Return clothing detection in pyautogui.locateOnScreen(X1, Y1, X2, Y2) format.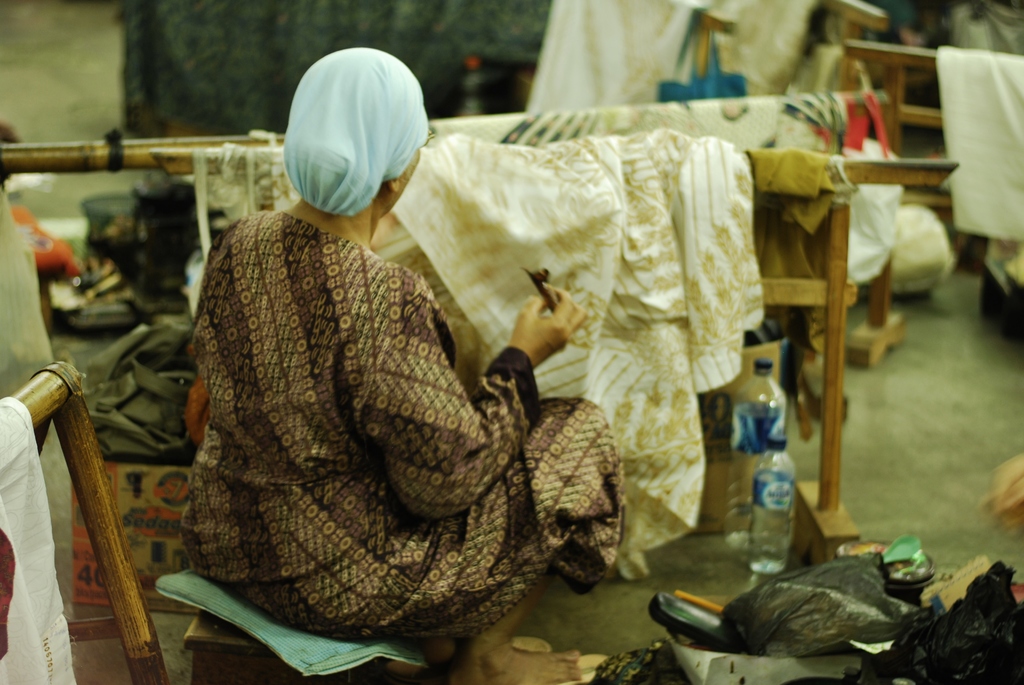
pyautogui.locateOnScreen(165, 170, 554, 672).
